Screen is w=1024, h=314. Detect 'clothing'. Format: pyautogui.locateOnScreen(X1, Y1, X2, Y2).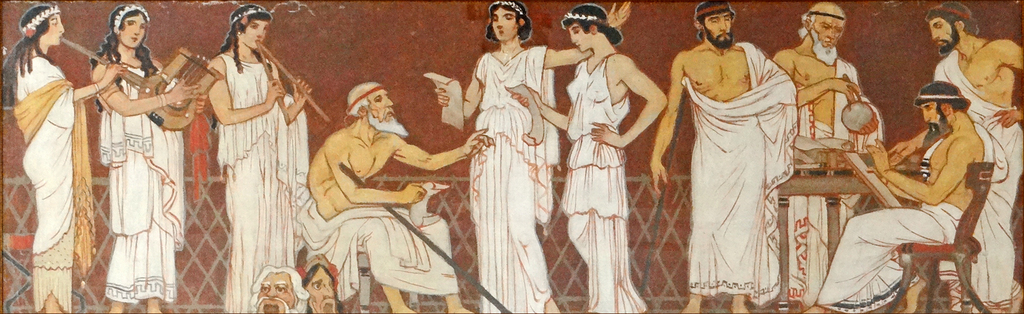
pyautogui.locateOnScreen(291, 186, 455, 304).
